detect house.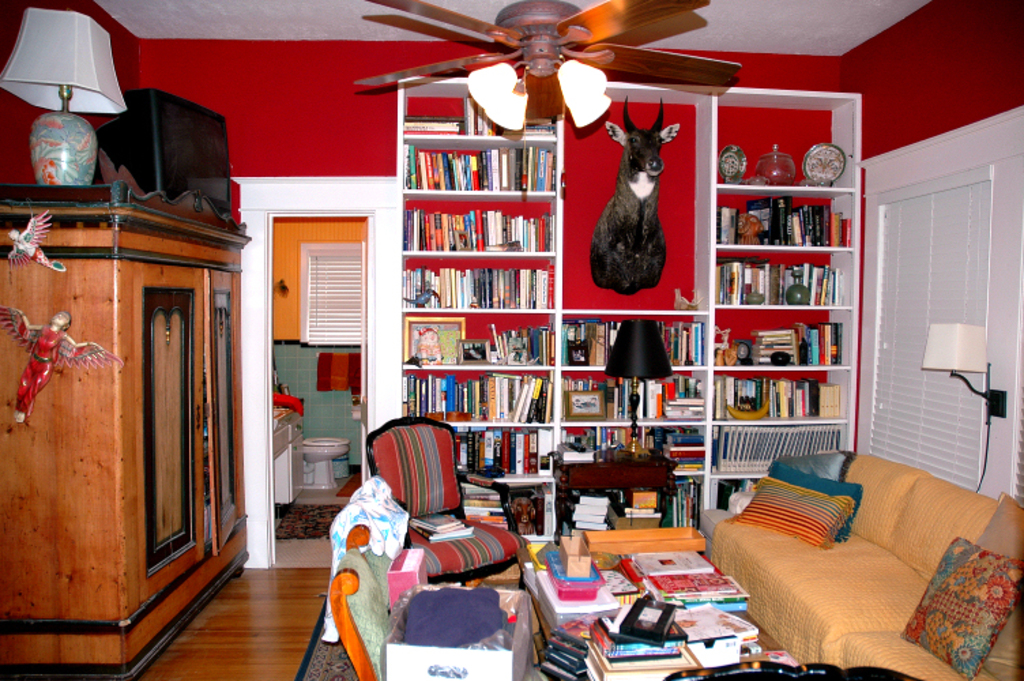
Detected at 0 0 1023 680.
